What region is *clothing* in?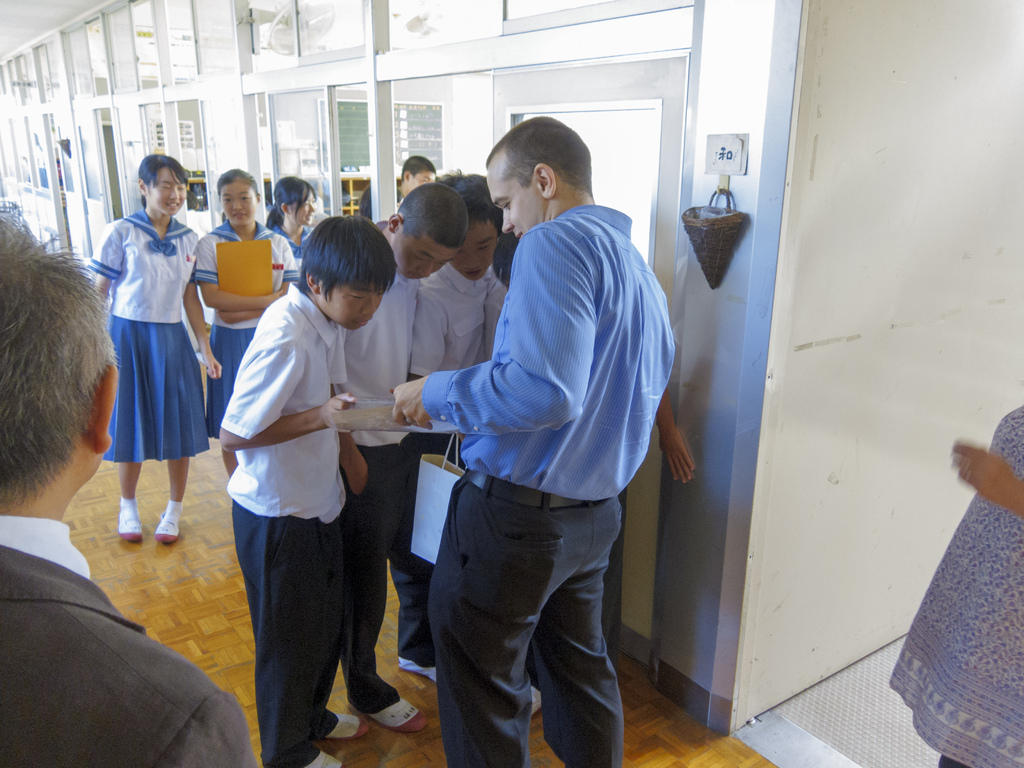
<bbox>187, 222, 307, 434</bbox>.
